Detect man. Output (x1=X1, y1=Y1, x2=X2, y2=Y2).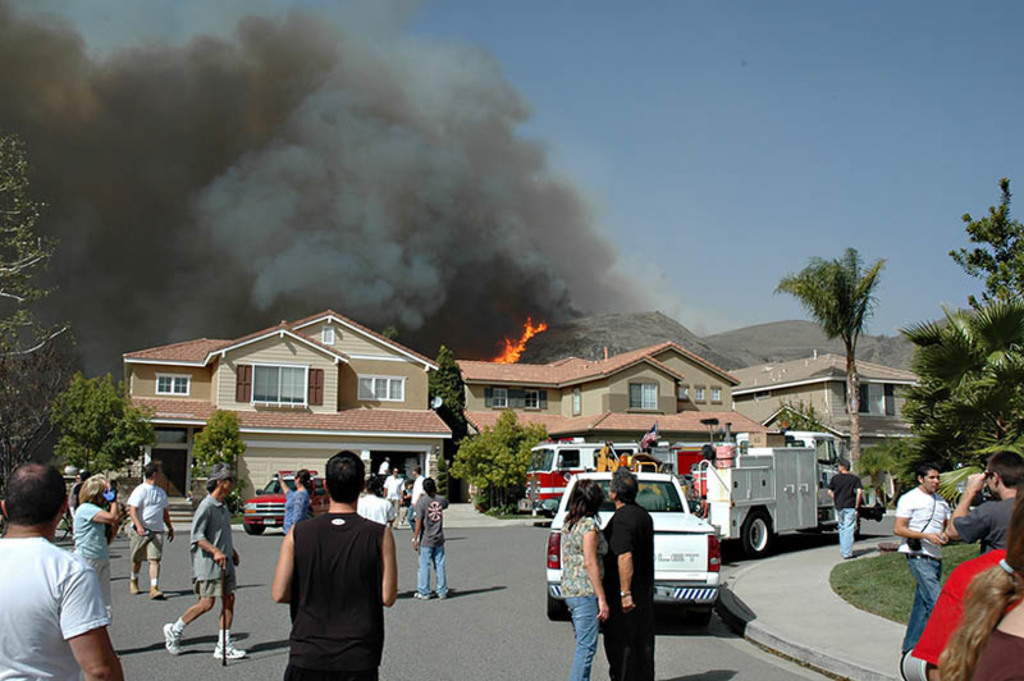
(x1=604, y1=467, x2=660, y2=680).
